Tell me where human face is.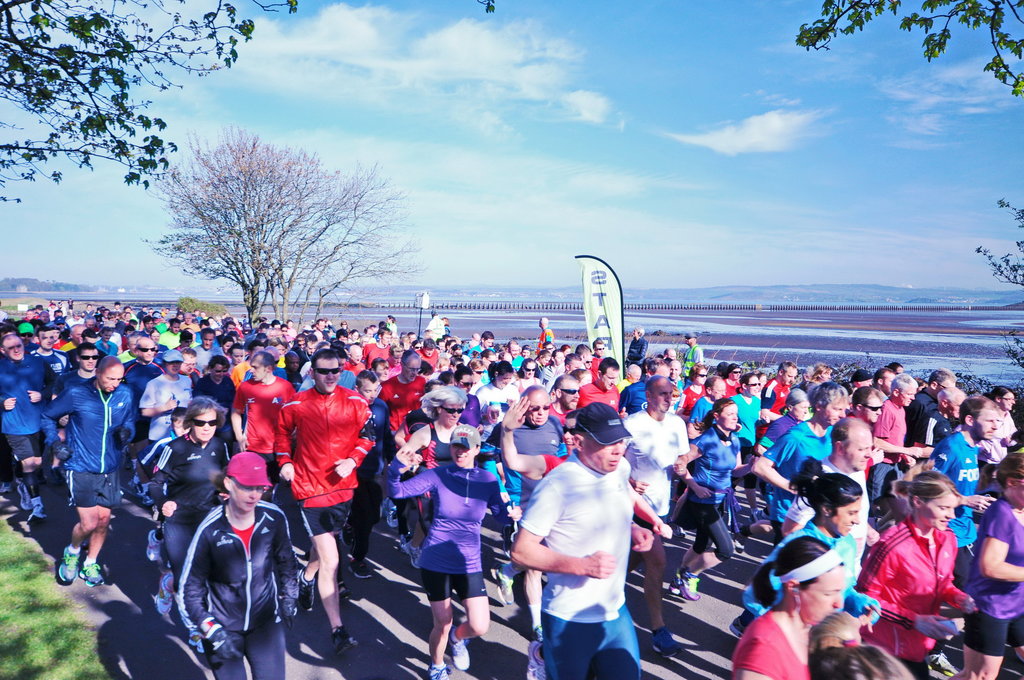
human face is at 563,419,576,454.
